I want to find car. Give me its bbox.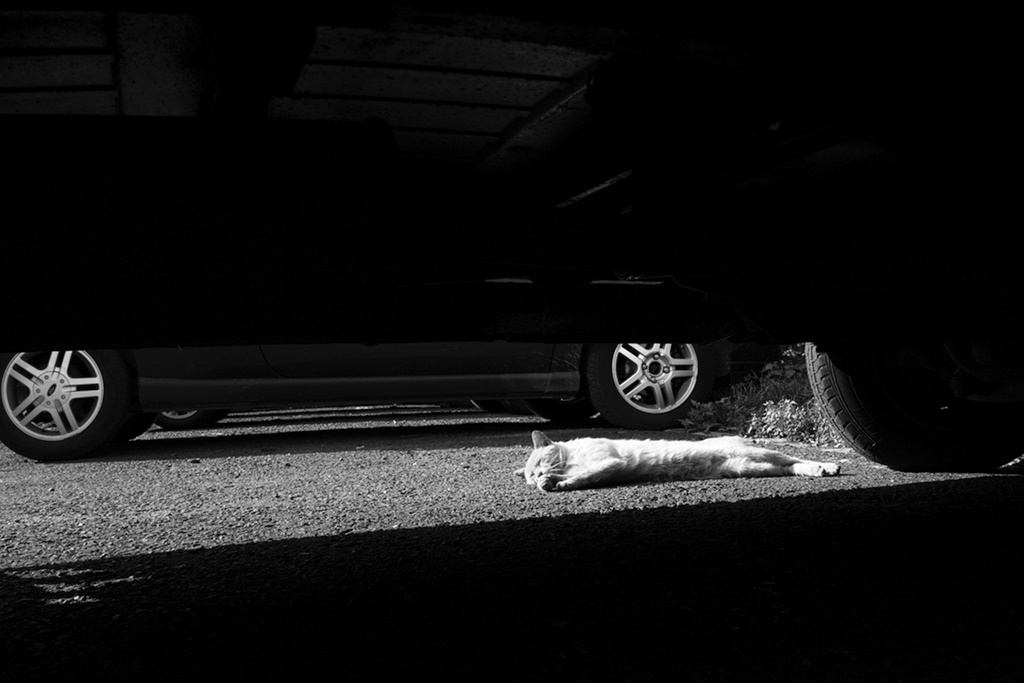
0 0 1023 473.
